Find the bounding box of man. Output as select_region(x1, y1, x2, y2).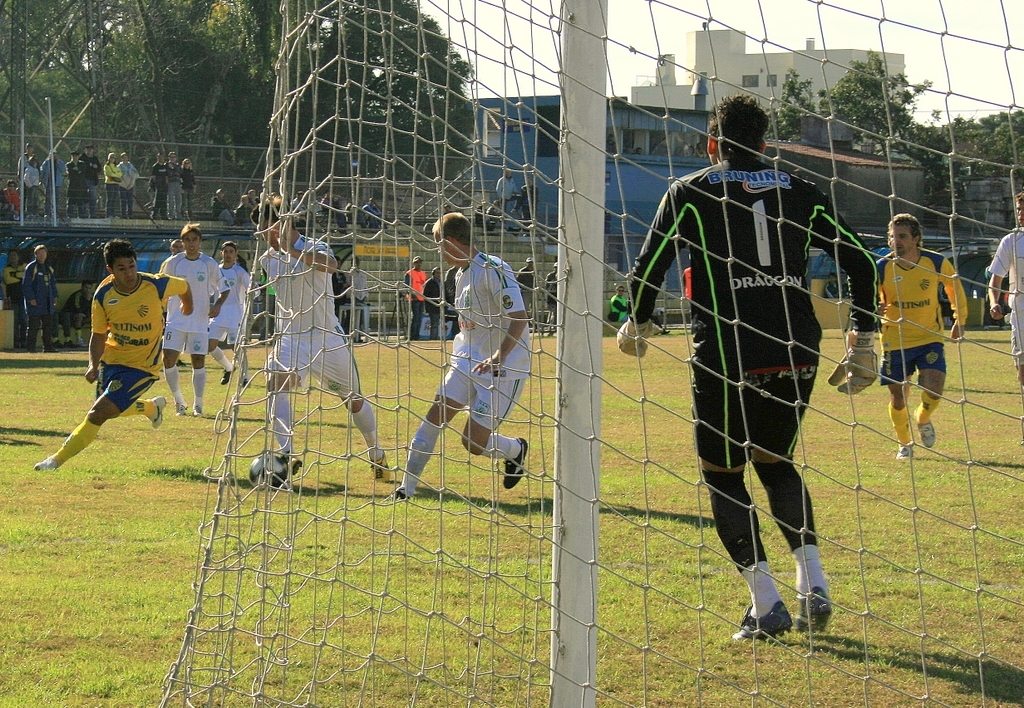
select_region(41, 234, 180, 483).
